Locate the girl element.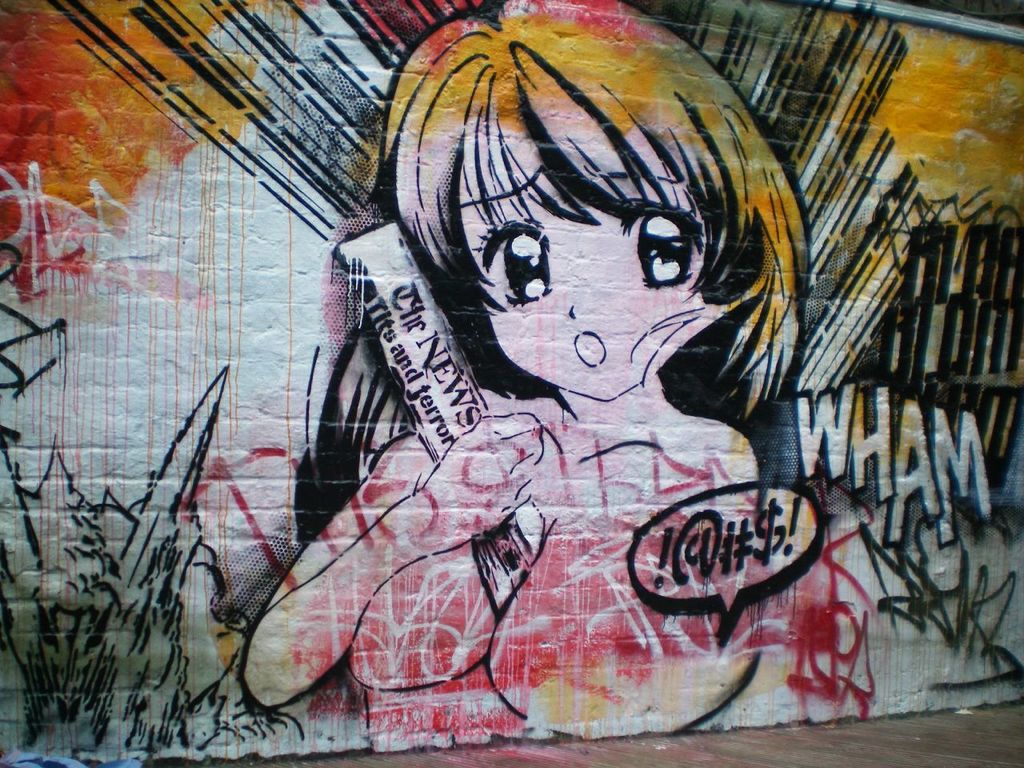
Element bbox: {"x1": 239, "y1": 0, "x2": 810, "y2": 754}.
